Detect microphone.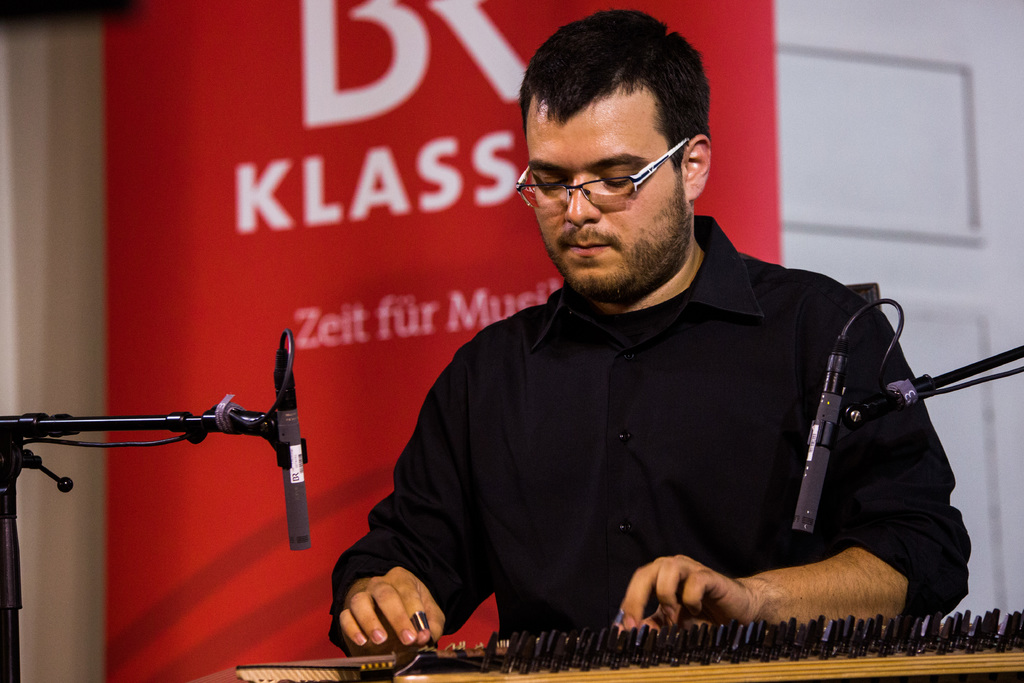
Detected at (x1=794, y1=397, x2=840, y2=532).
